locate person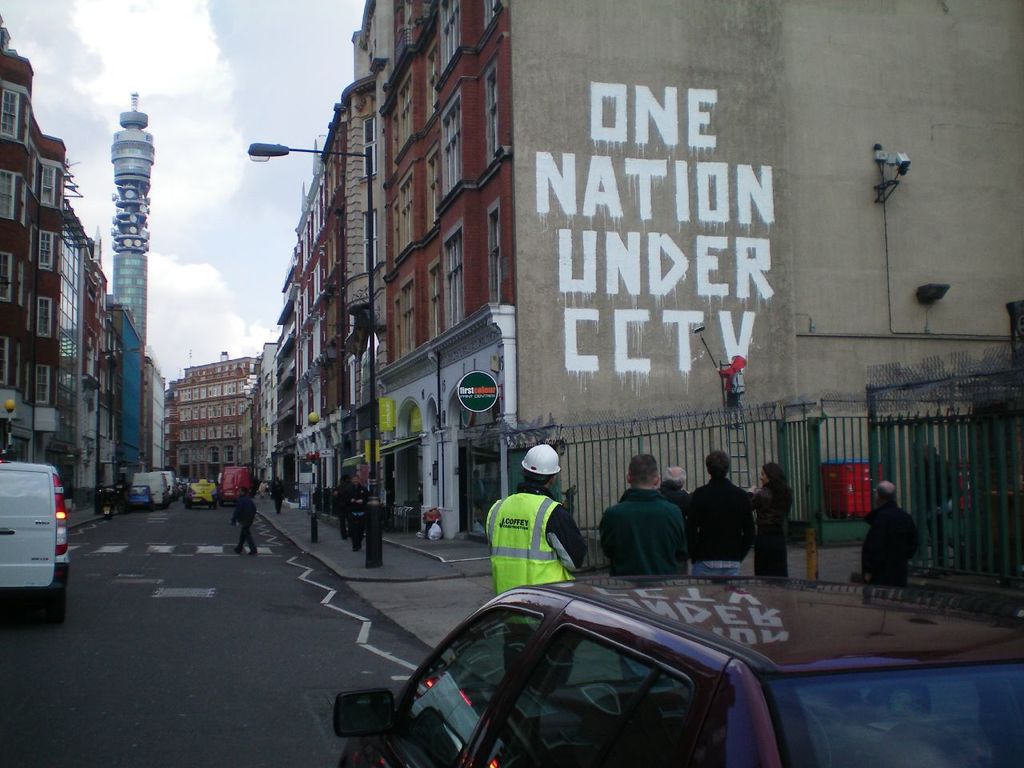
(x1=230, y1=486, x2=262, y2=554)
